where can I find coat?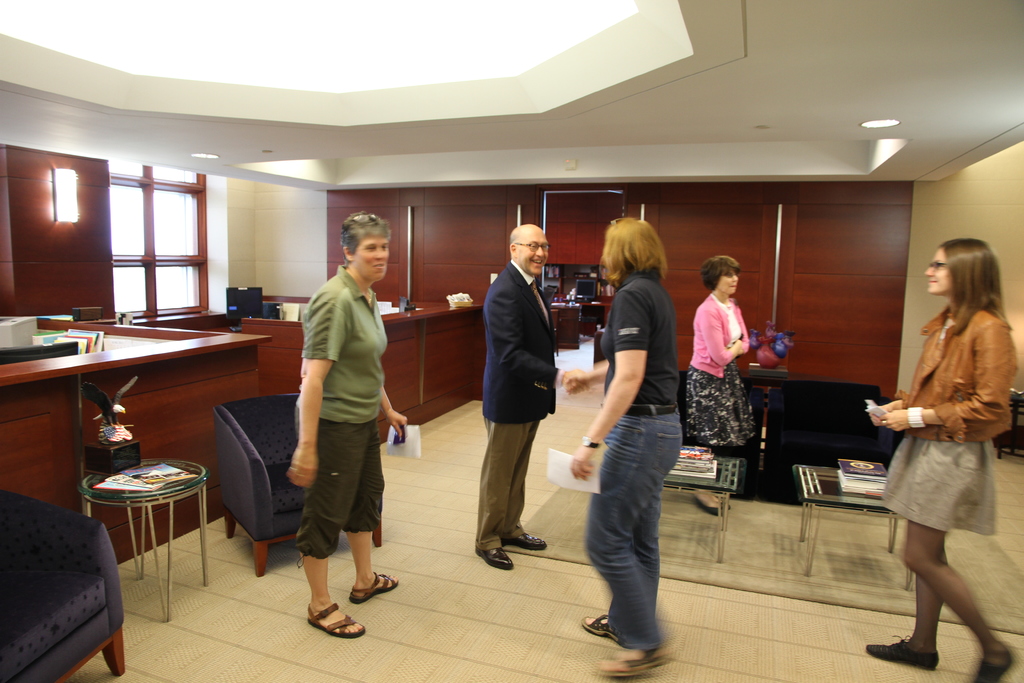
You can find it at (485,261,561,429).
